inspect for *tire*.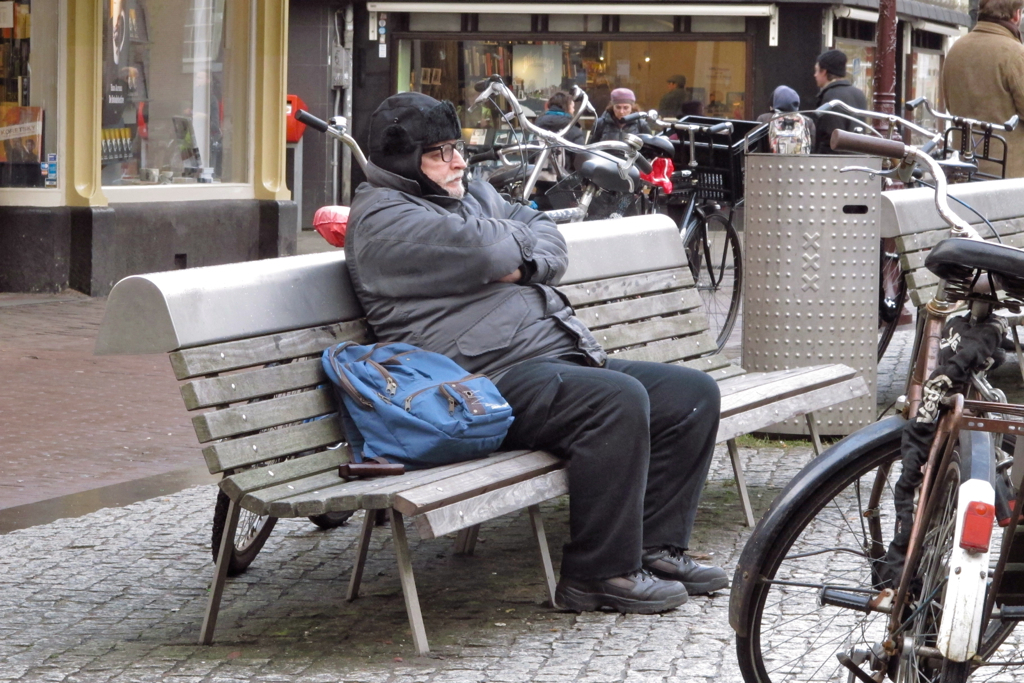
Inspection: x1=867 y1=247 x2=911 y2=365.
